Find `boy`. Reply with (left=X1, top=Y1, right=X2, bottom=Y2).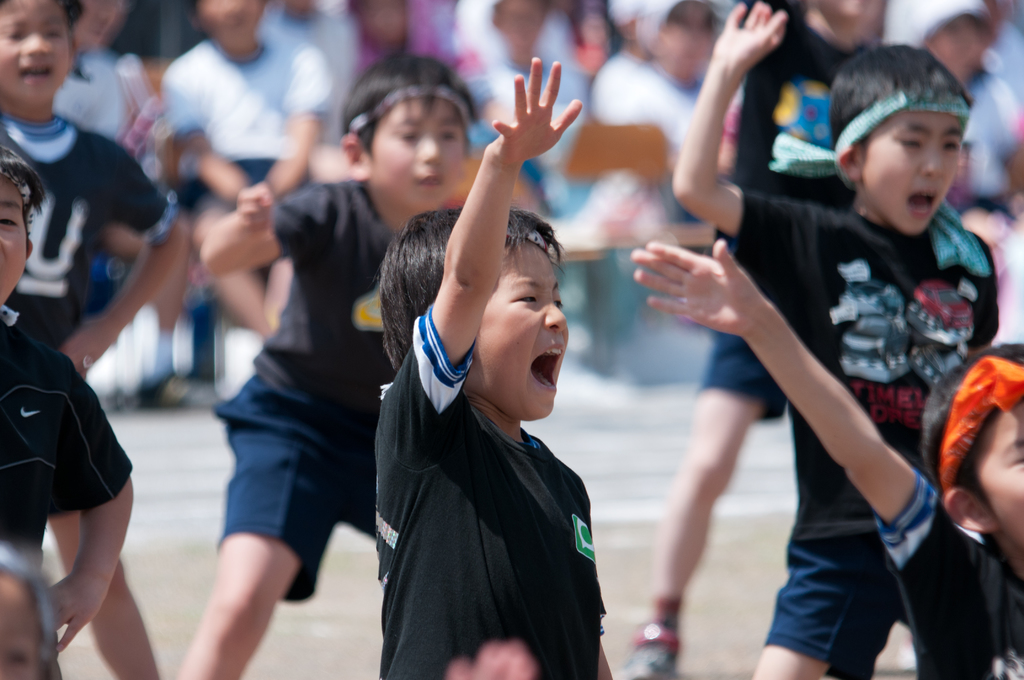
(left=628, top=235, right=1023, bottom=679).
